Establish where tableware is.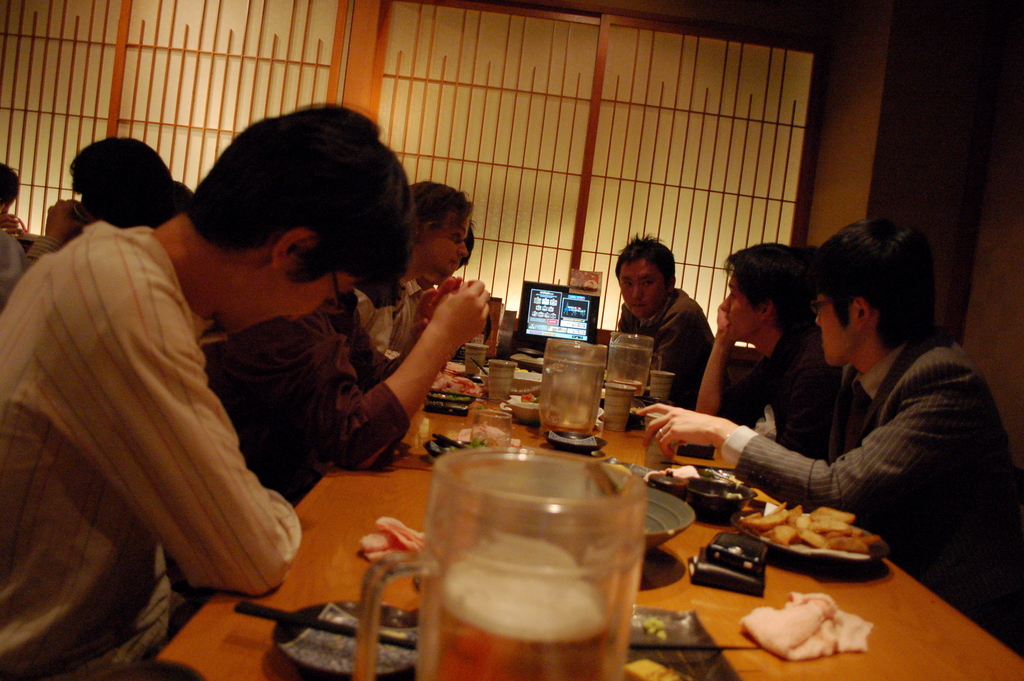
Established at 649, 368, 675, 402.
